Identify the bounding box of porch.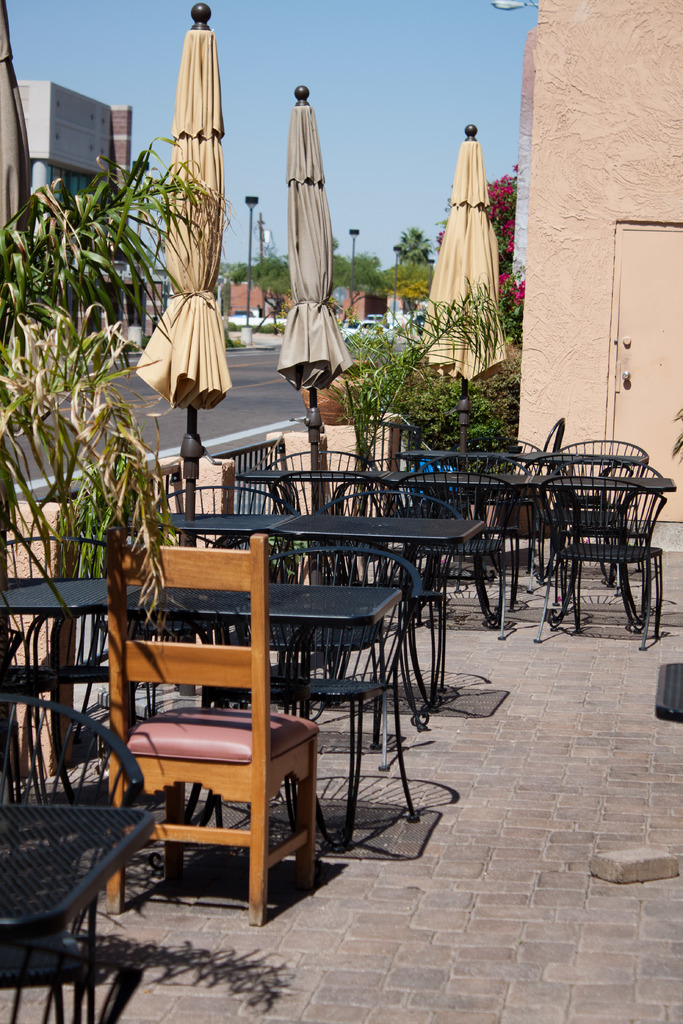
region(0, 404, 682, 1023).
